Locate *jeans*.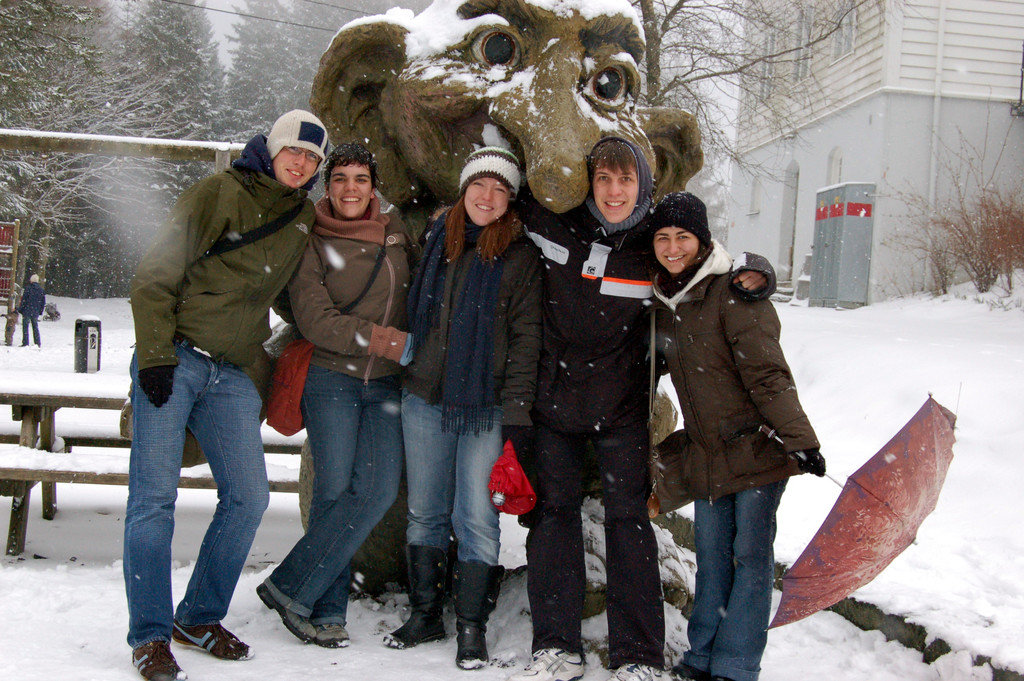
Bounding box: [405, 390, 501, 566].
